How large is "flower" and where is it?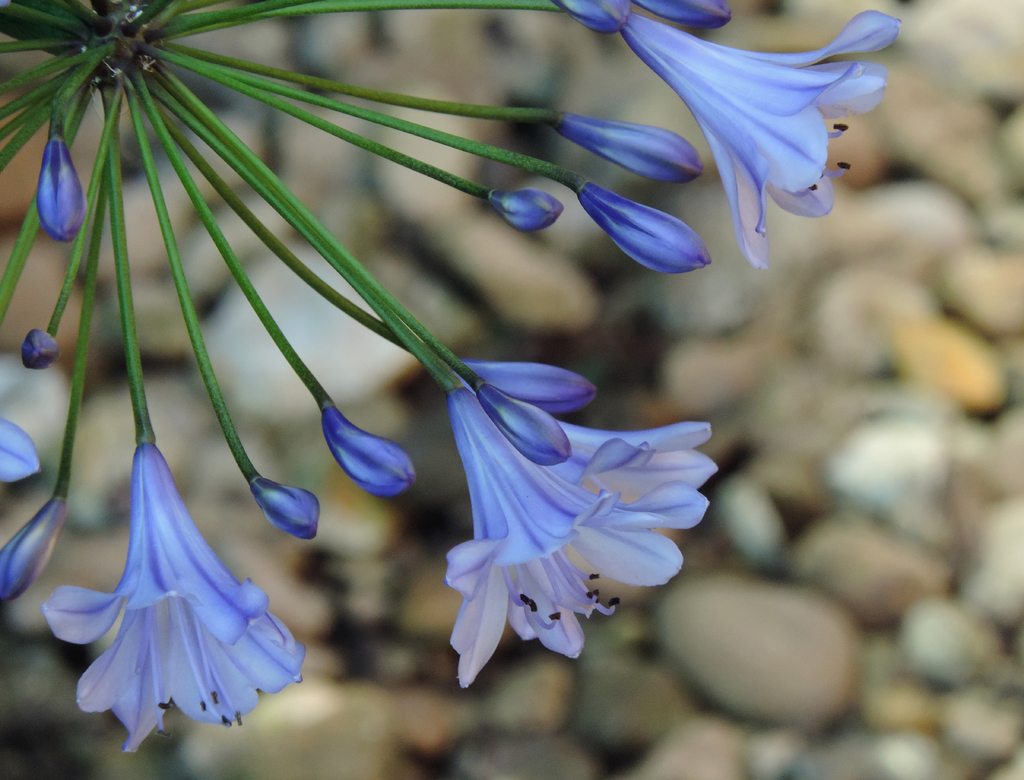
Bounding box: l=461, t=359, r=604, b=422.
